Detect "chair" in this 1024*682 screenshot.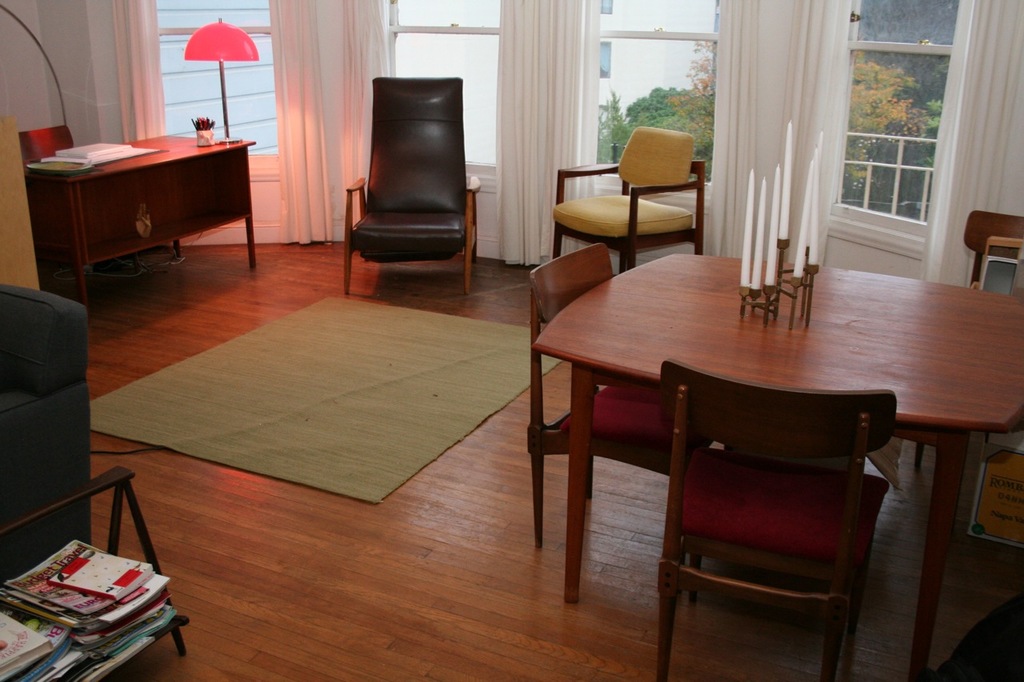
Detection: rect(958, 201, 1023, 289).
